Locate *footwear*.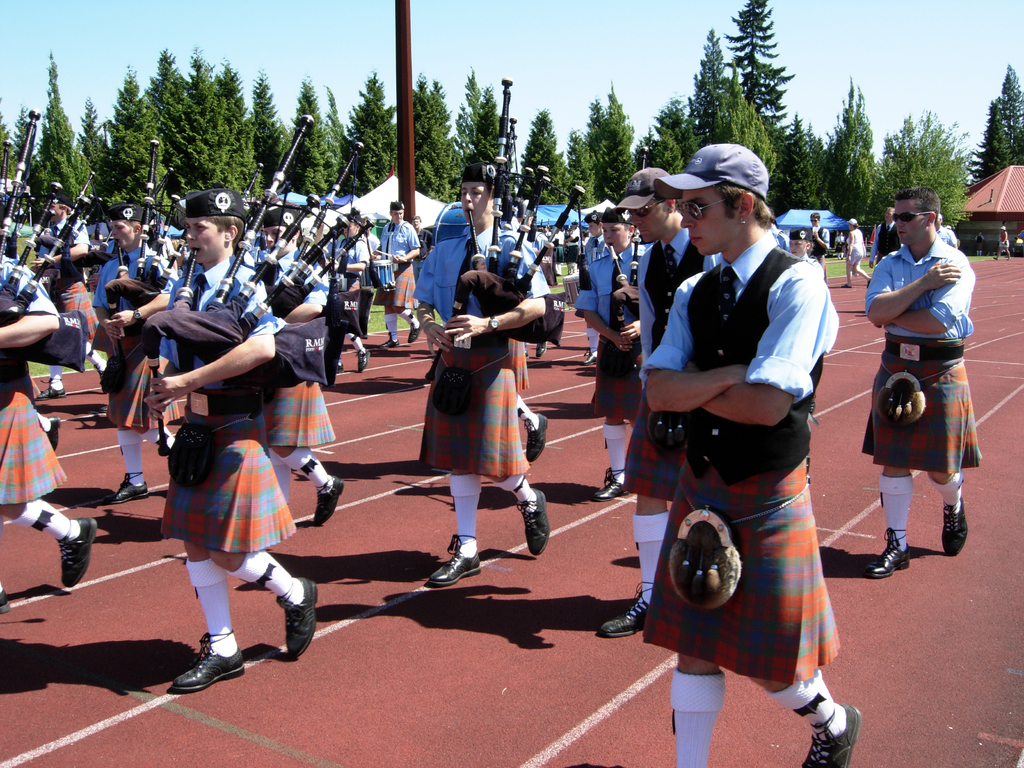
Bounding box: select_region(356, 337, 374, 376).
